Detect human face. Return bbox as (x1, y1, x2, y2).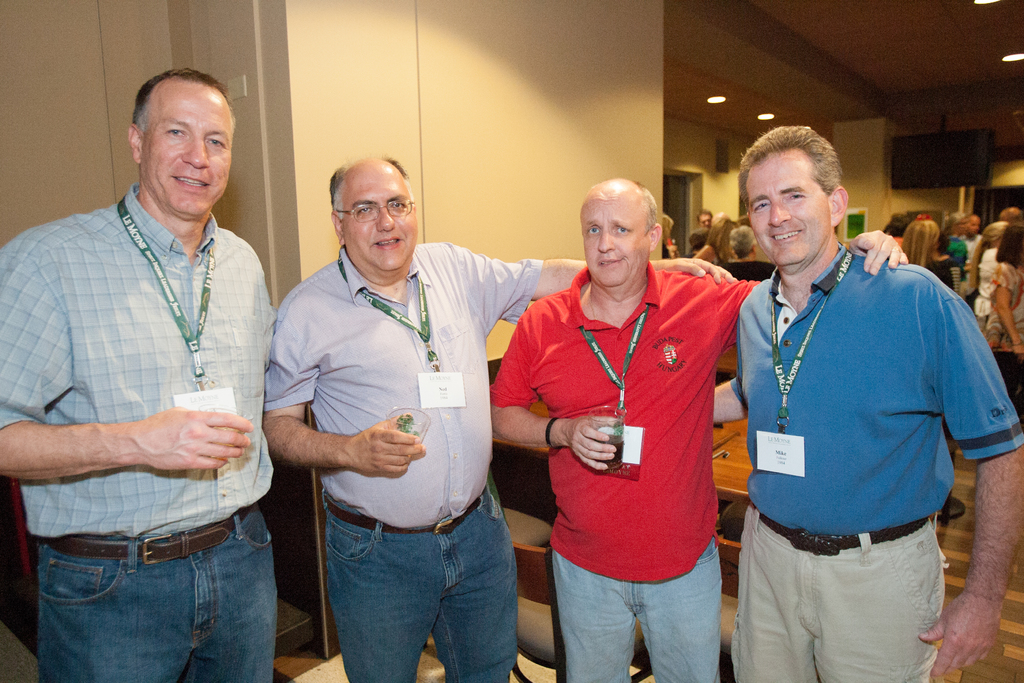
(745, 165, 831, 266).
